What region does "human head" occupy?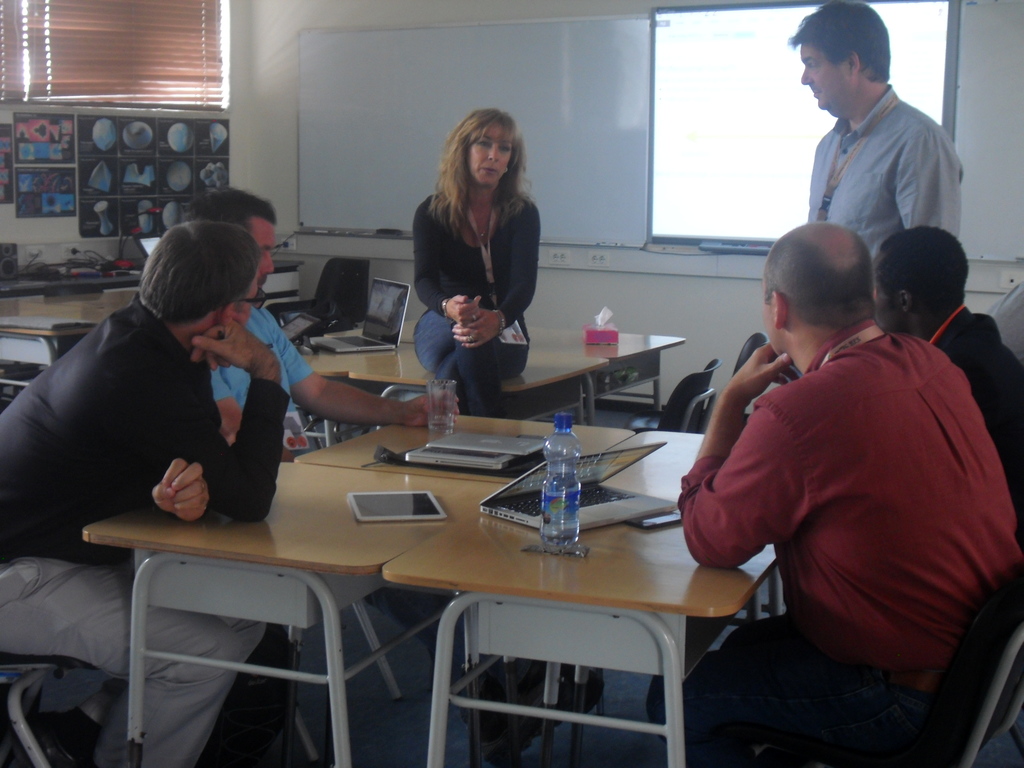
138,214,257,329.
